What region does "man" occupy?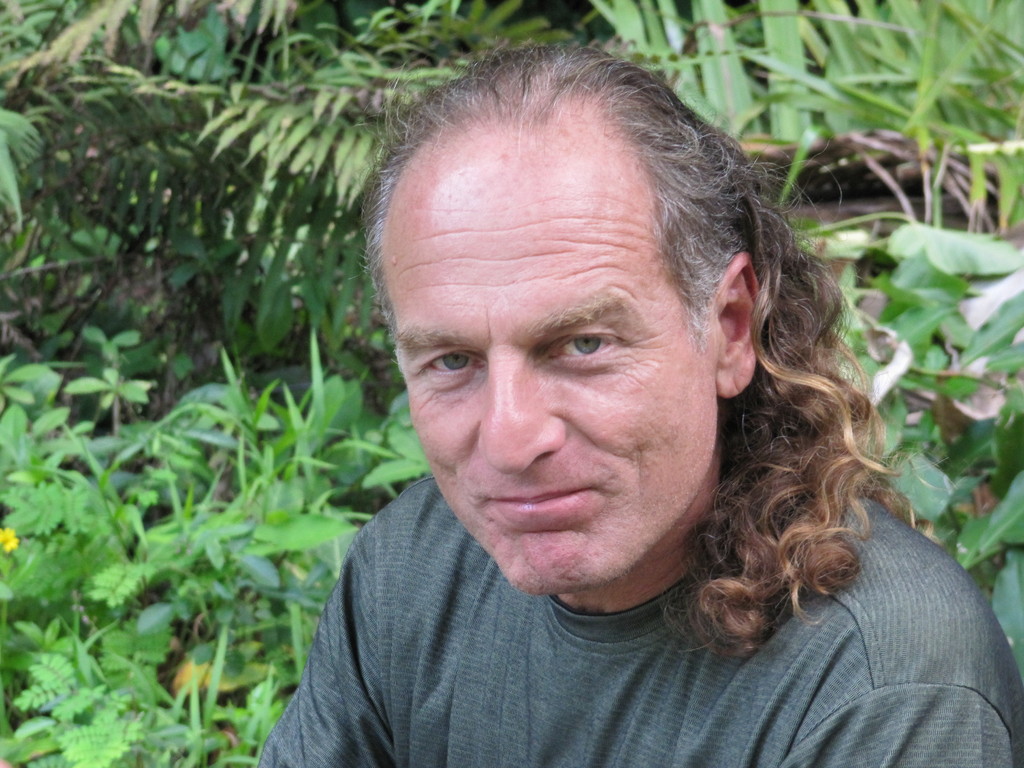
bbox(258, 23, 1023, 767).
